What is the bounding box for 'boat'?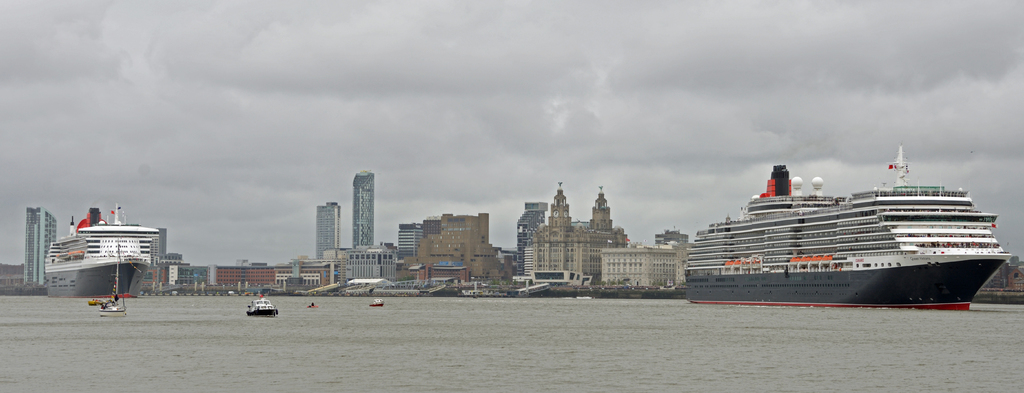
<region>244, 294, 278, 317</region>.
